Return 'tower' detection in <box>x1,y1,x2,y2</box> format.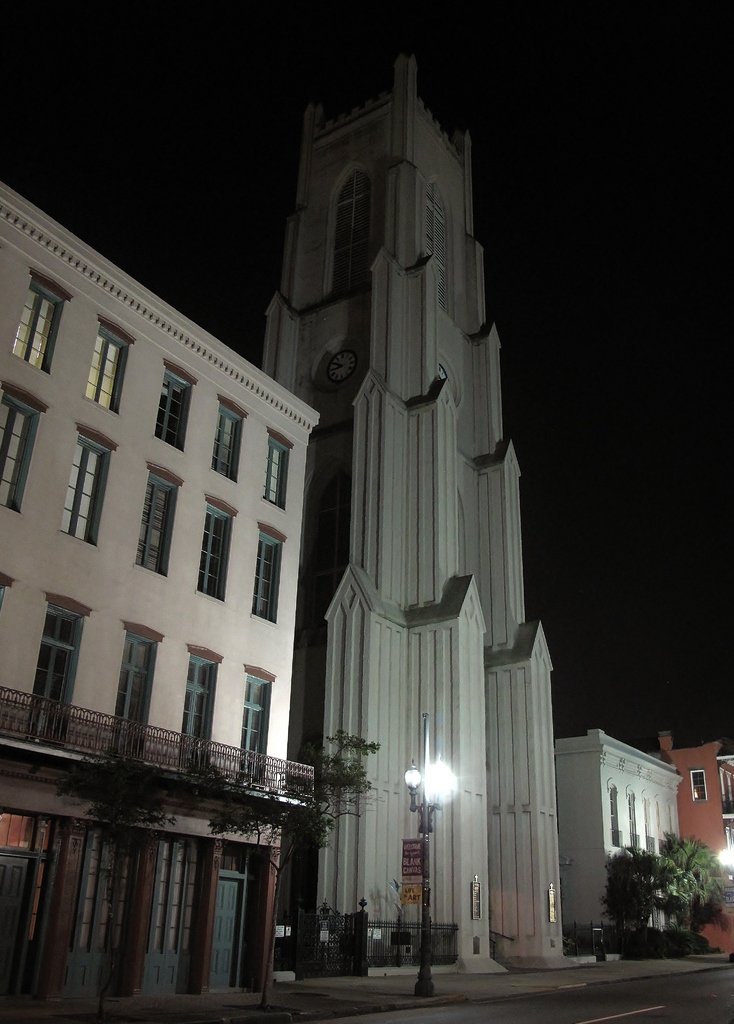
<box>648,724,733,960</box>.
